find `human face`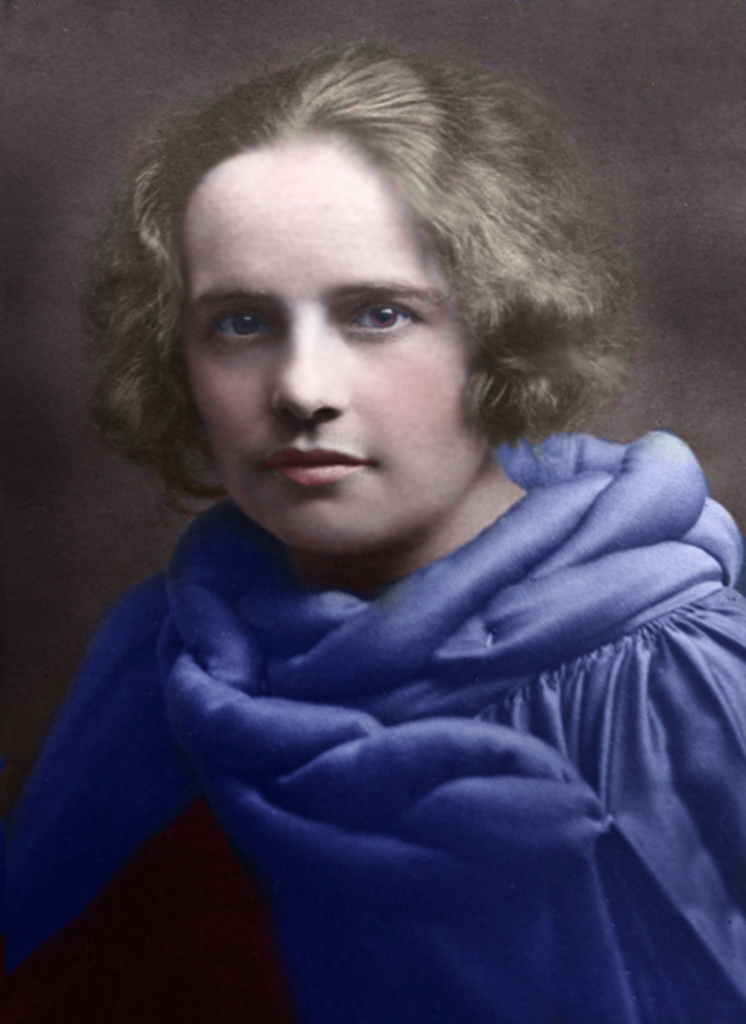
x1=186 y1=131 x2=483 y2=561
